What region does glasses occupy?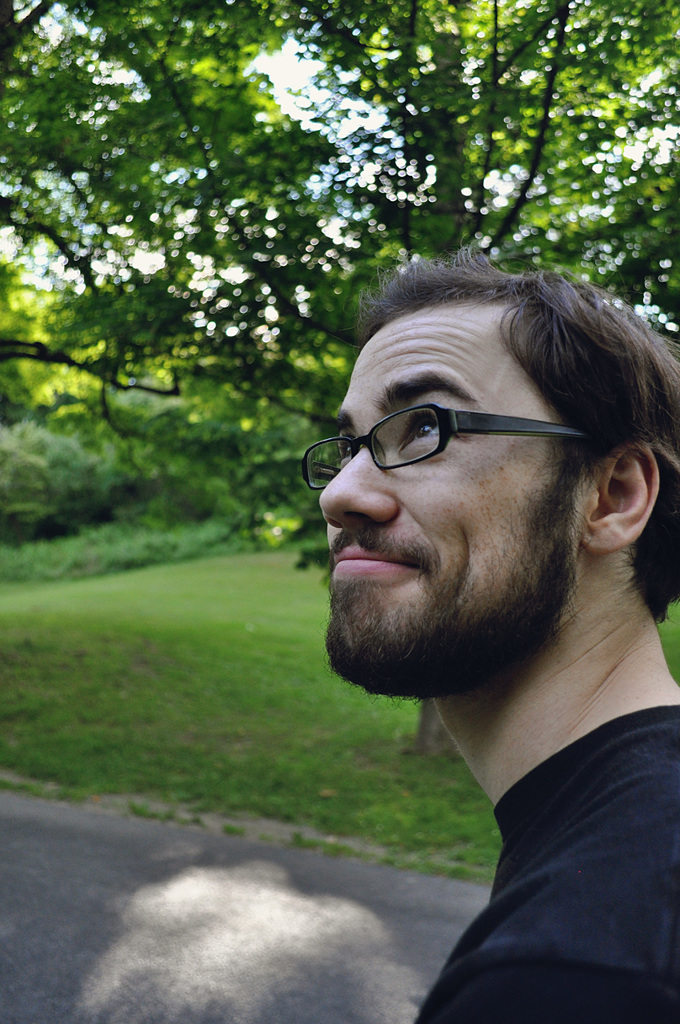
crop(296, 399, 638, 497).
